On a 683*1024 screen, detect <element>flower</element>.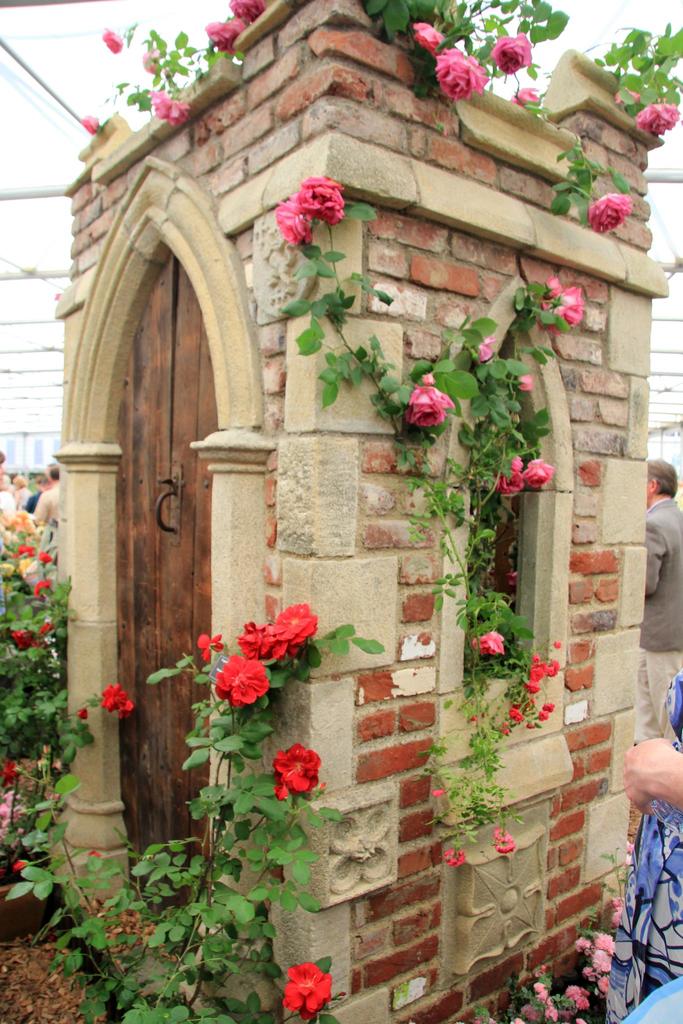
274 171 354 236.
